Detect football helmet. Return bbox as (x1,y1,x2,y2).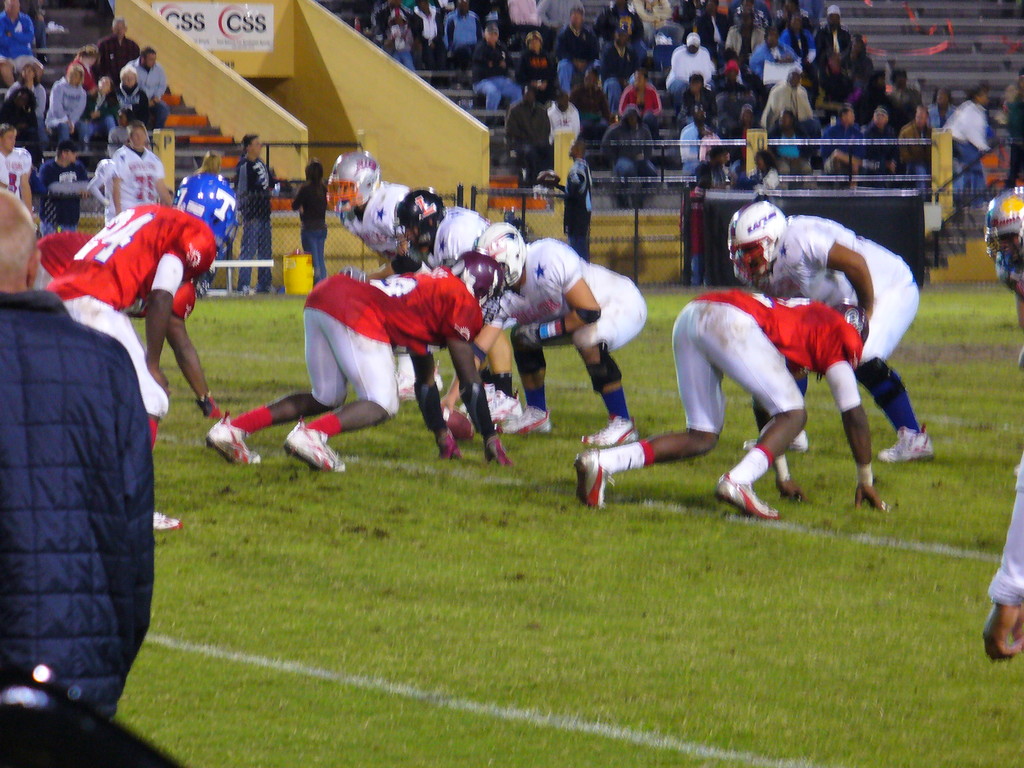
(830,292,868,345).
